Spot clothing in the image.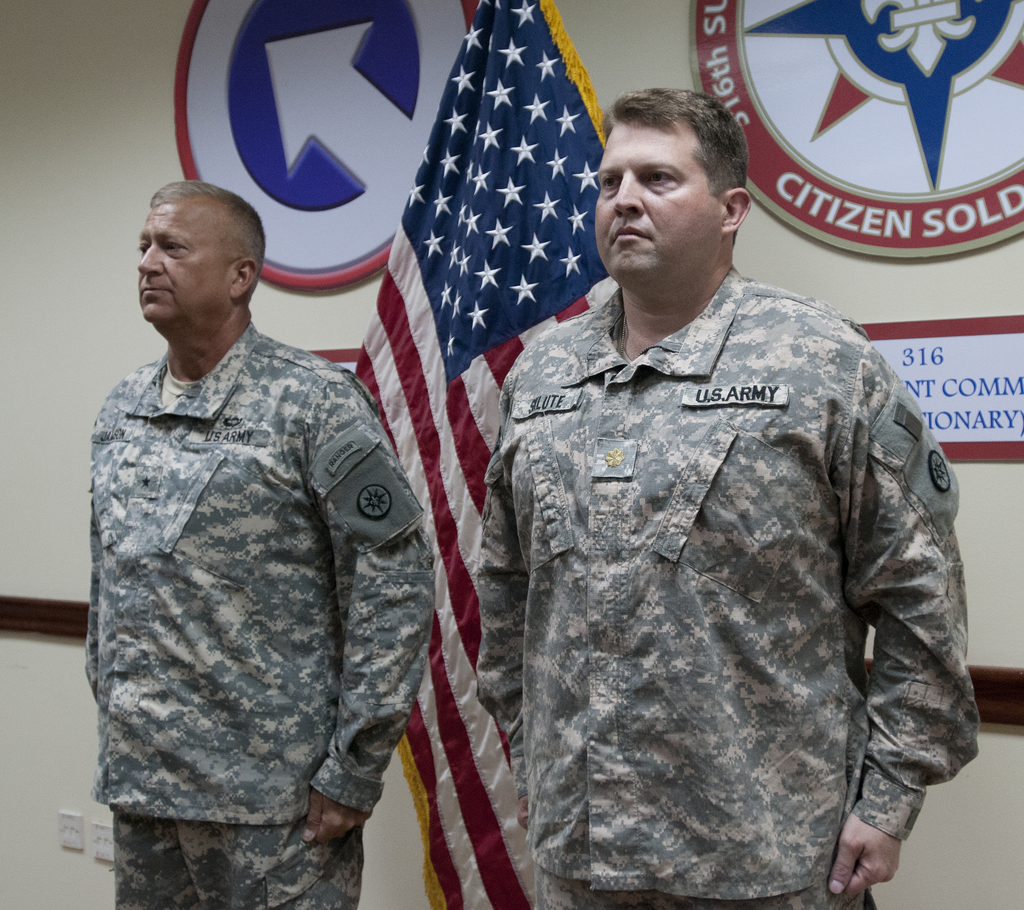
clothing found at (x1=462, y1=220, x2=986, y2=906).
